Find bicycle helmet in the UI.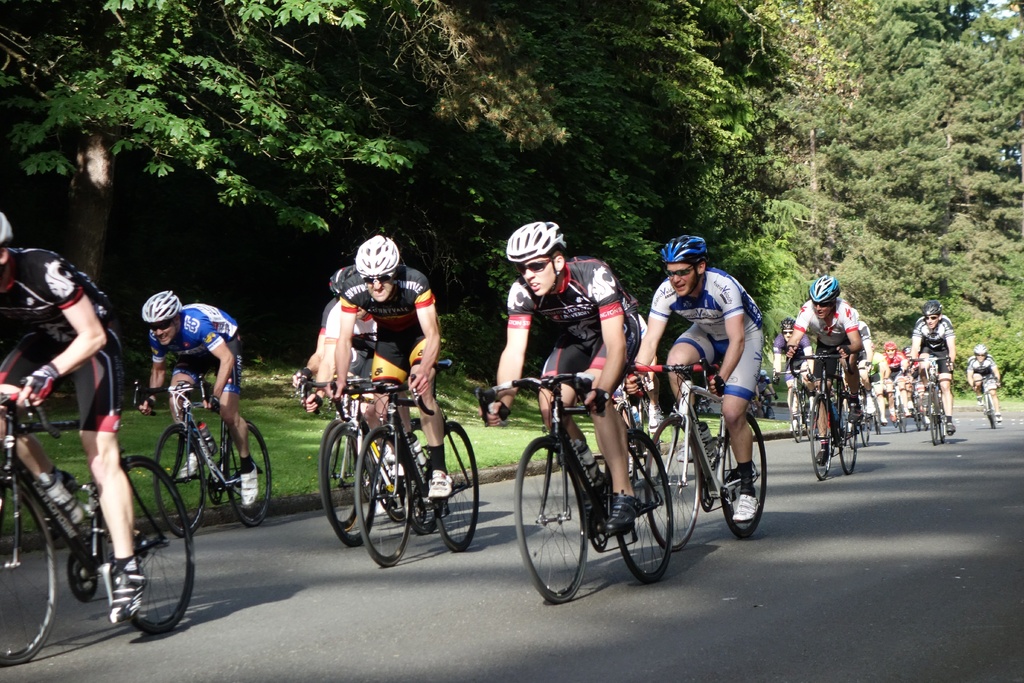
UI element at 508 224 572 299.
